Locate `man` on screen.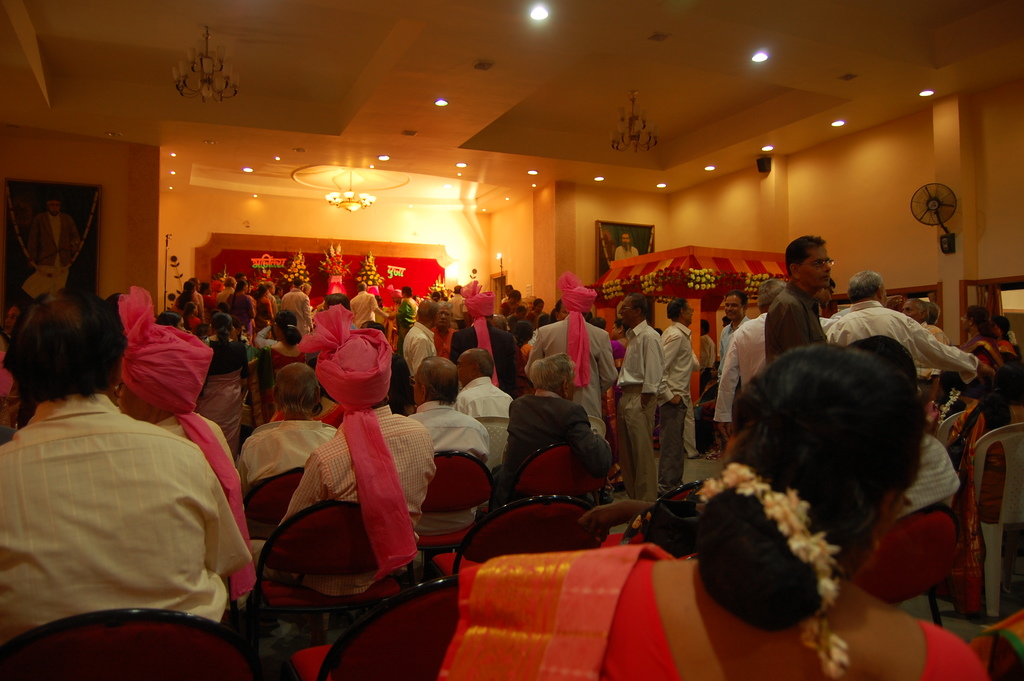
On screen at locate(652, 299, 697, 497).
